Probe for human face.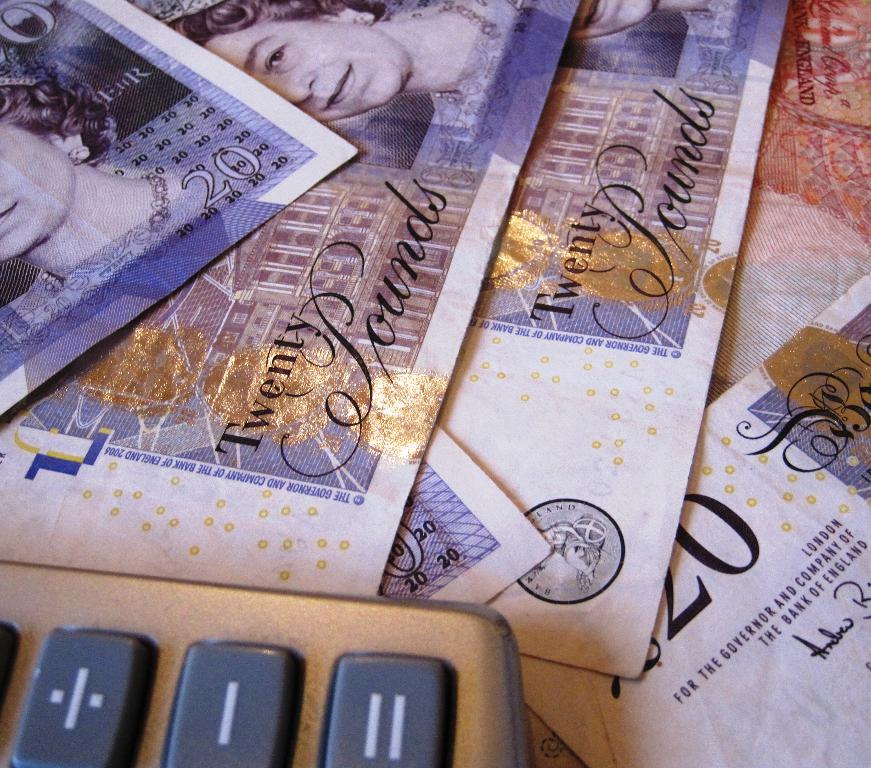
Probe result: [207,20,403,120].
